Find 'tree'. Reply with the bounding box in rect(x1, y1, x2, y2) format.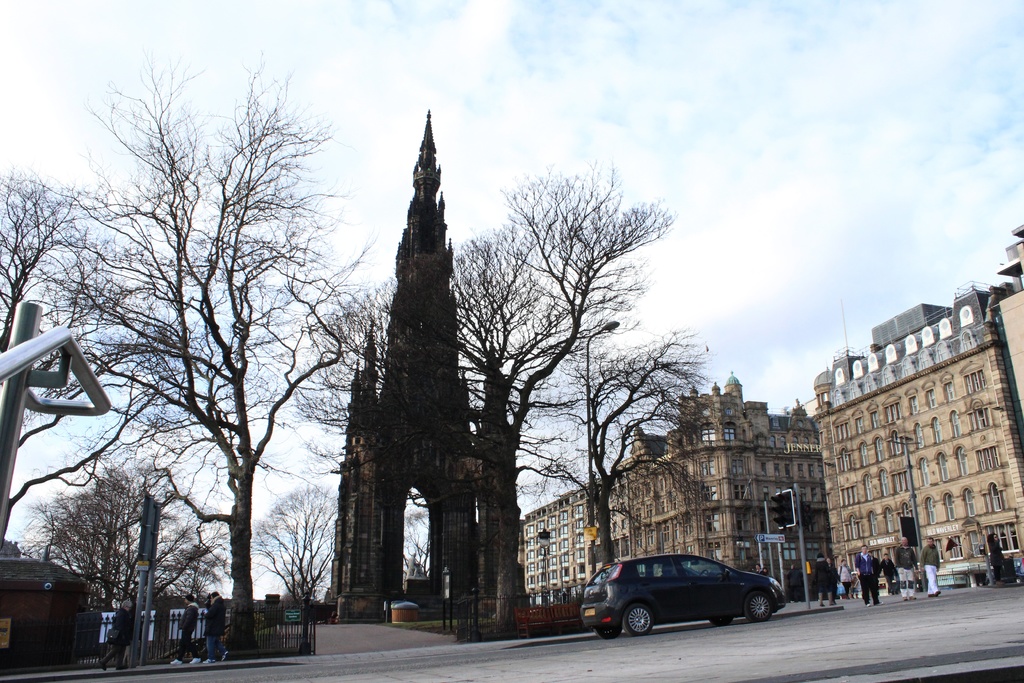
rect(526, 324, 721, 562).
